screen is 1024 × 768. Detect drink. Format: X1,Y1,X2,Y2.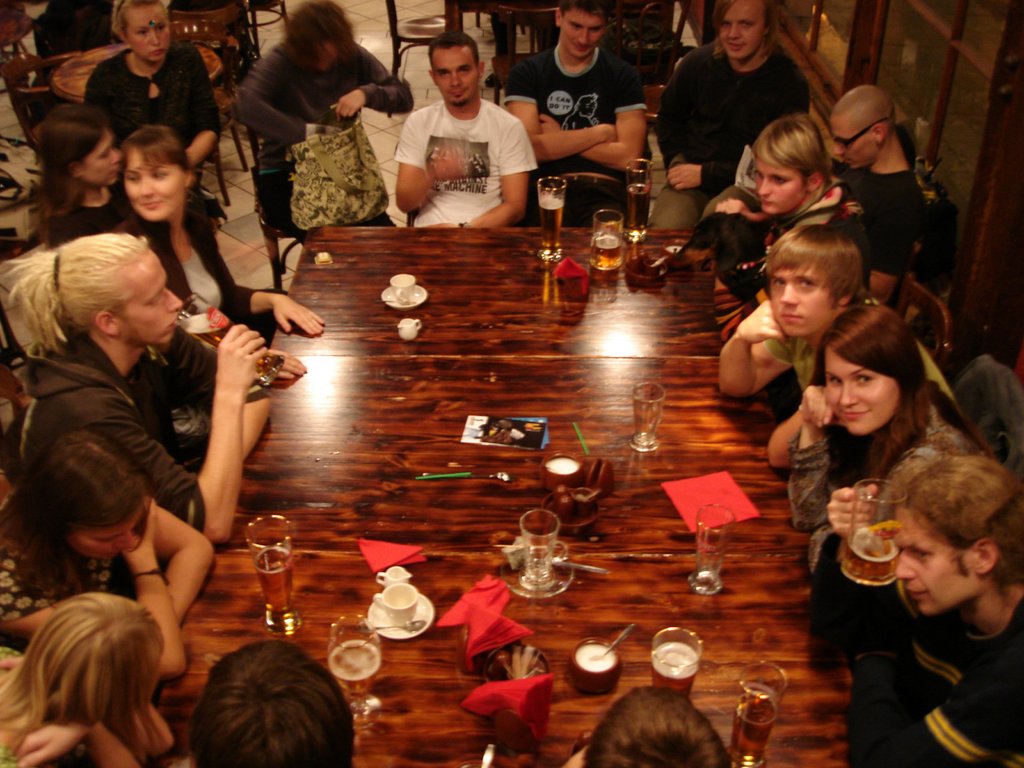
633,388,666,444.
